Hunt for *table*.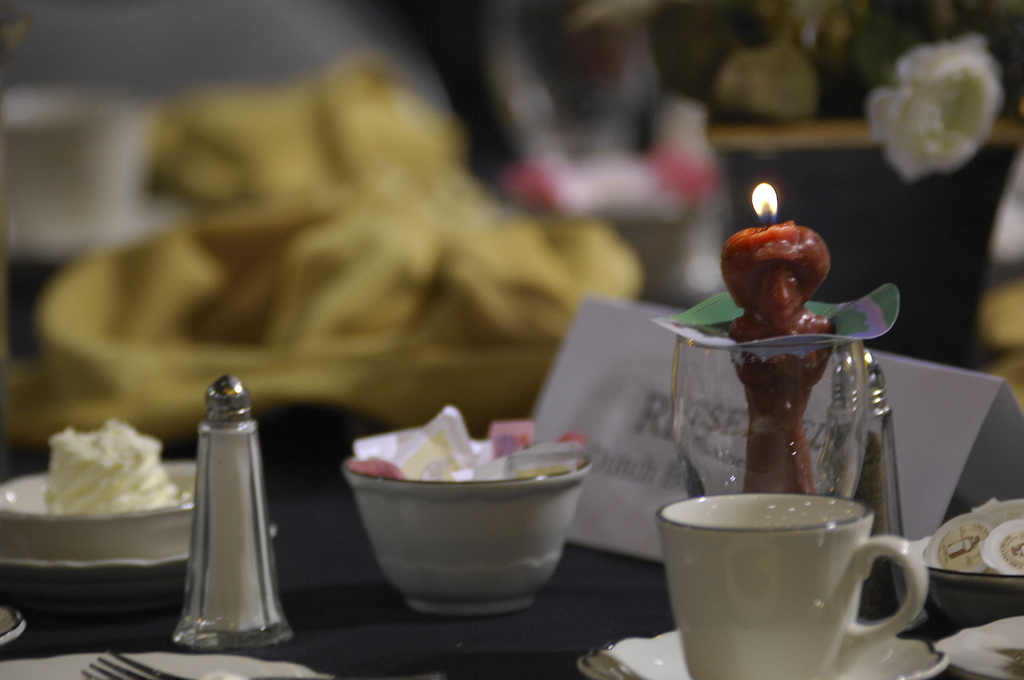
Hunted down at [left=0, top=405, right=1023, bottom=679].
